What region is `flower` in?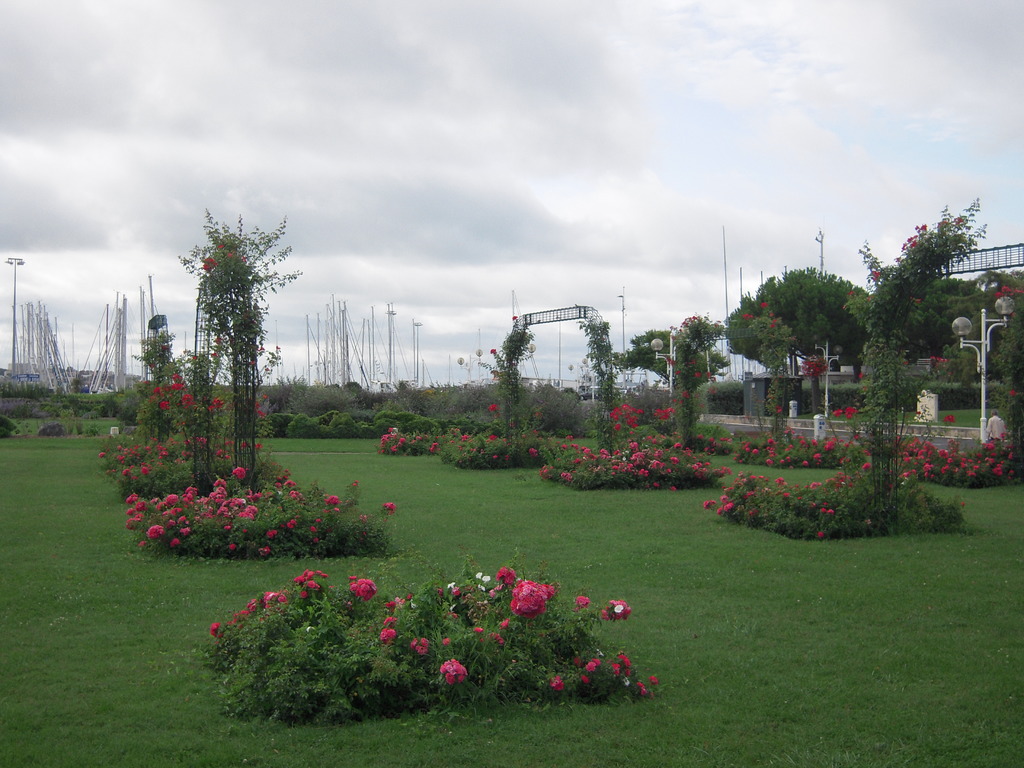
(x1=931, y1=351, x2=948, y2=364).
